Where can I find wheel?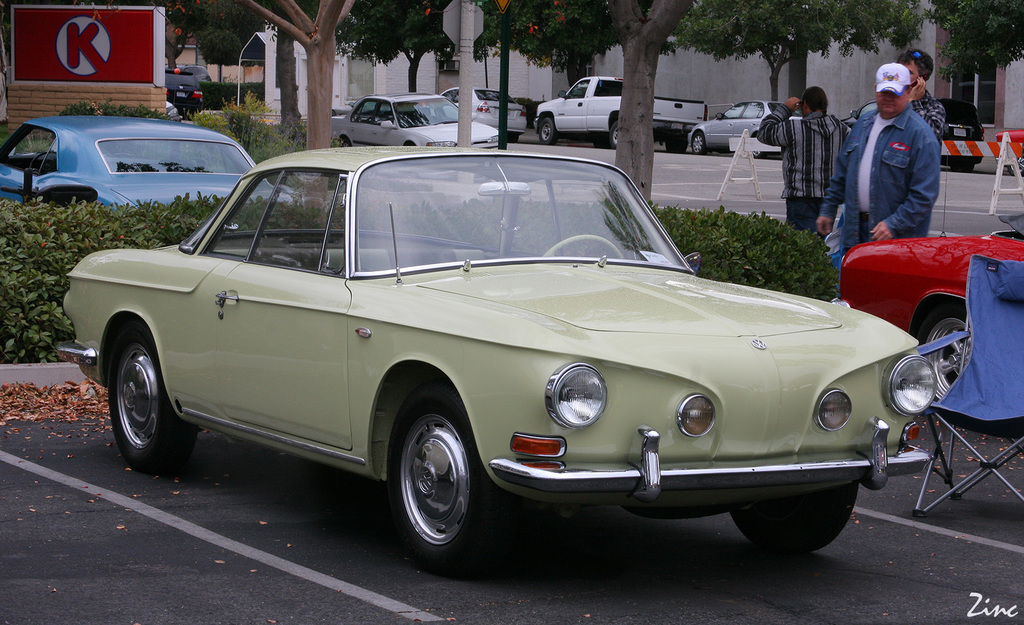
You can find it at box=[543, 237, 625, 259].
